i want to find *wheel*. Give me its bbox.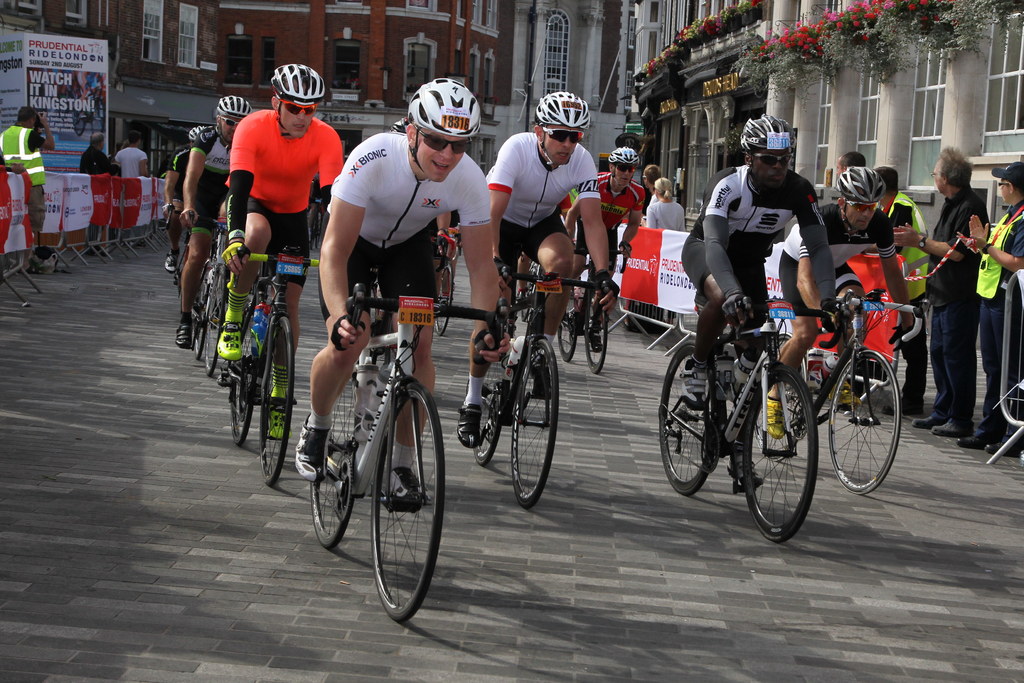
438,267,451,337.
